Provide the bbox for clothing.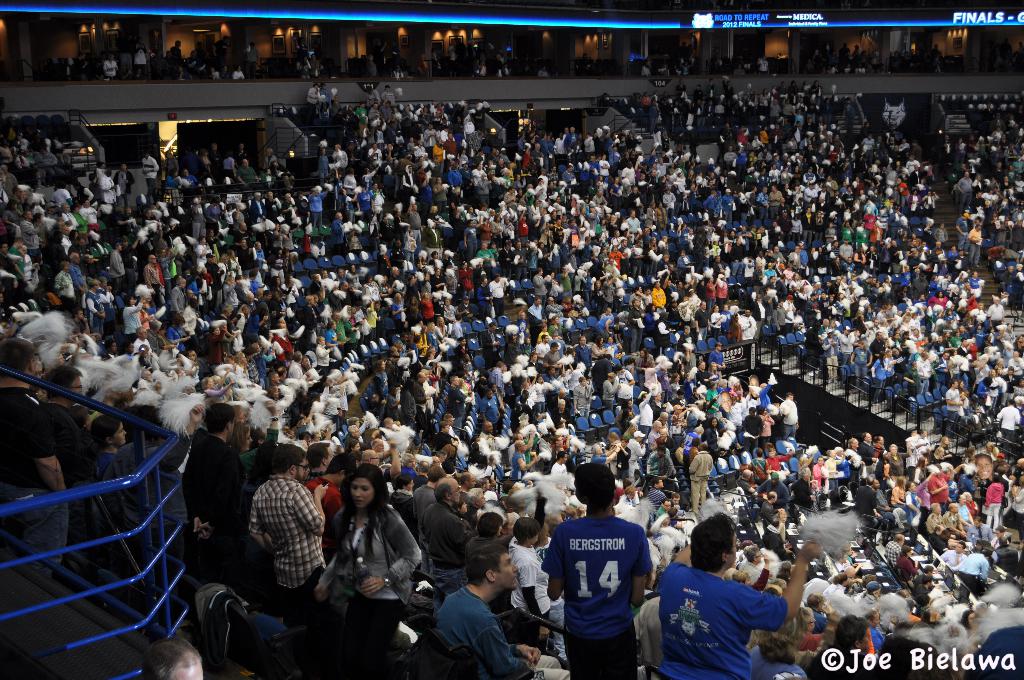
locate(406, 234, 418, 260).
